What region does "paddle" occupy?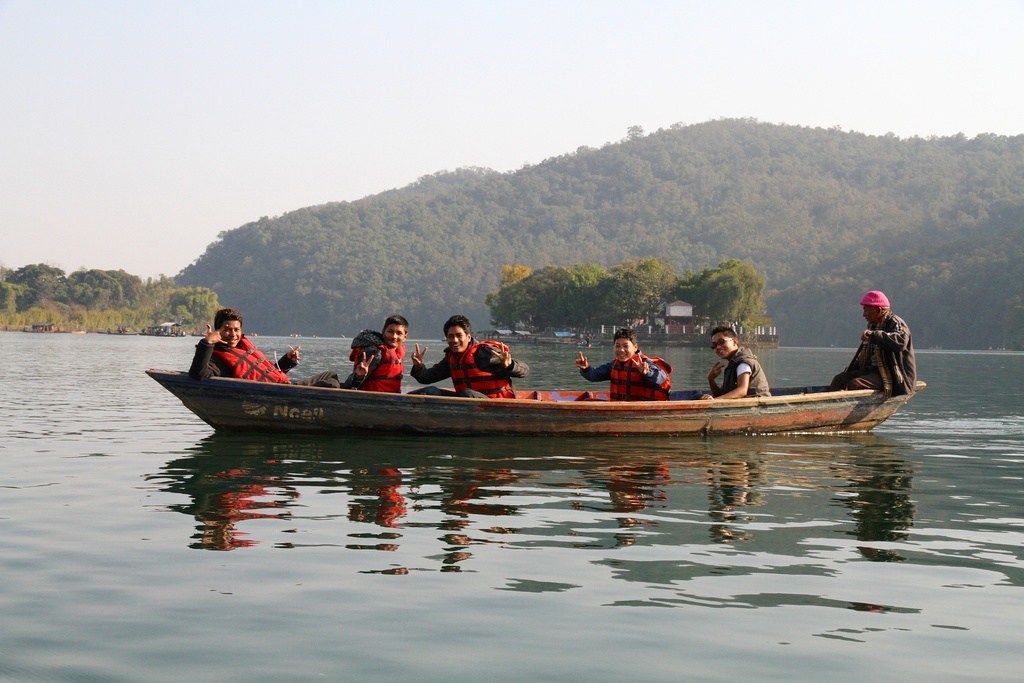
(832,329,870,387).
